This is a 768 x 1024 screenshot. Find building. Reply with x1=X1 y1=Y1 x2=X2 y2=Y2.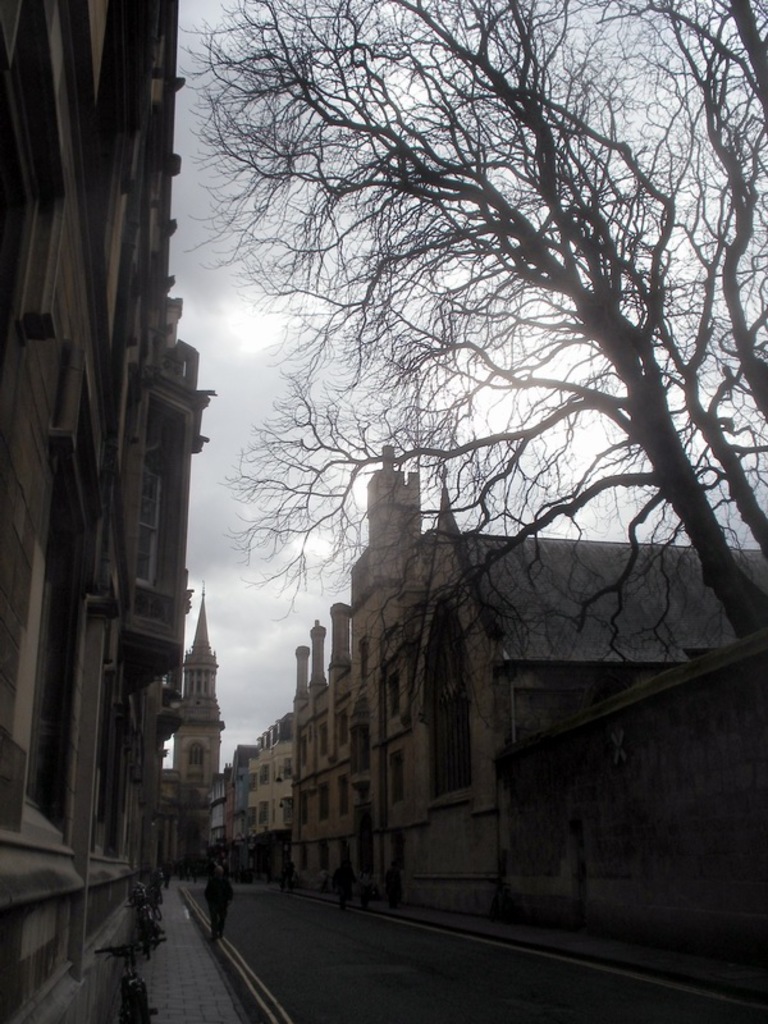
x1=164 y1=605 x2=270 y2=876.
